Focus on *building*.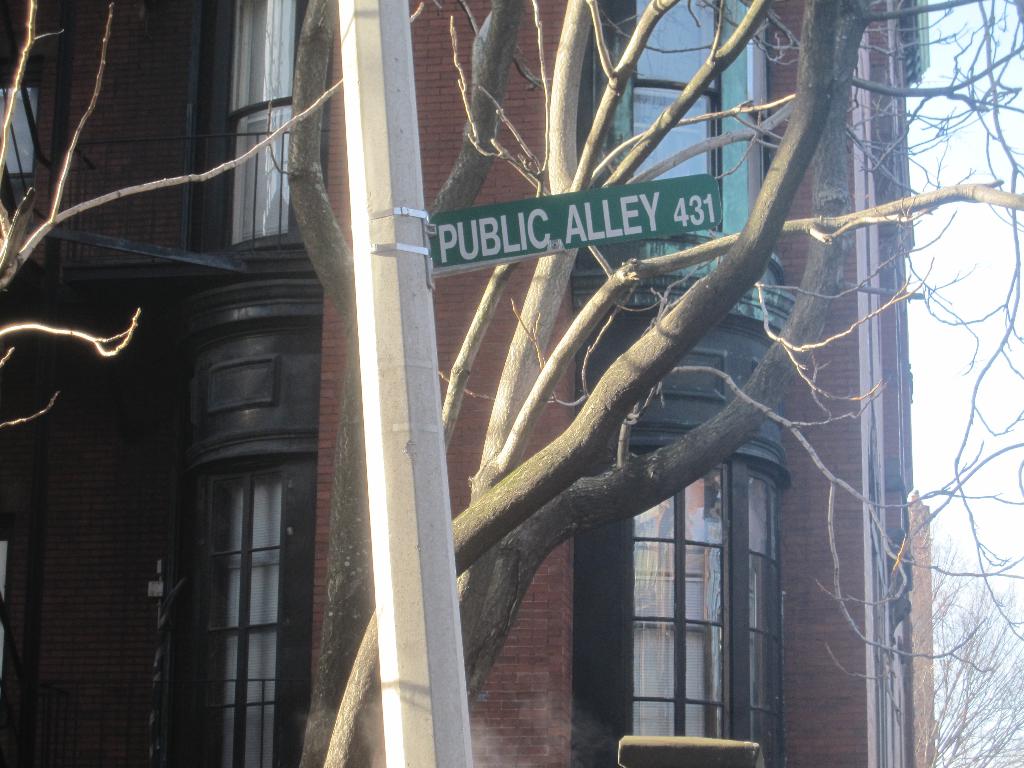
Focused at 0, 0, 943, 767.
